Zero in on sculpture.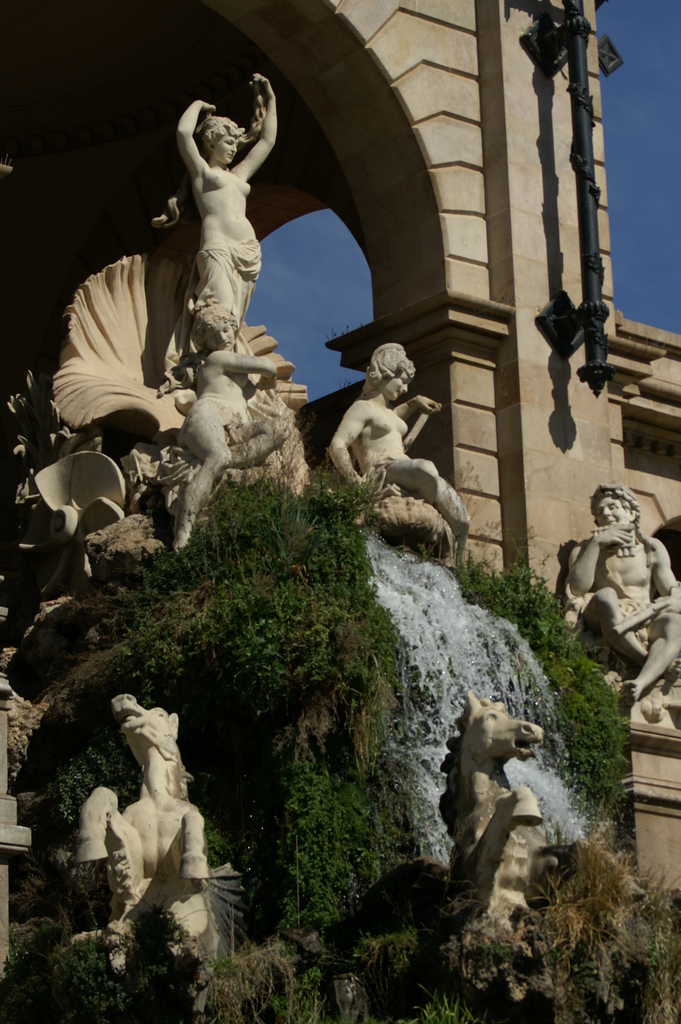
Zeroed in: 326:345:473:569.
